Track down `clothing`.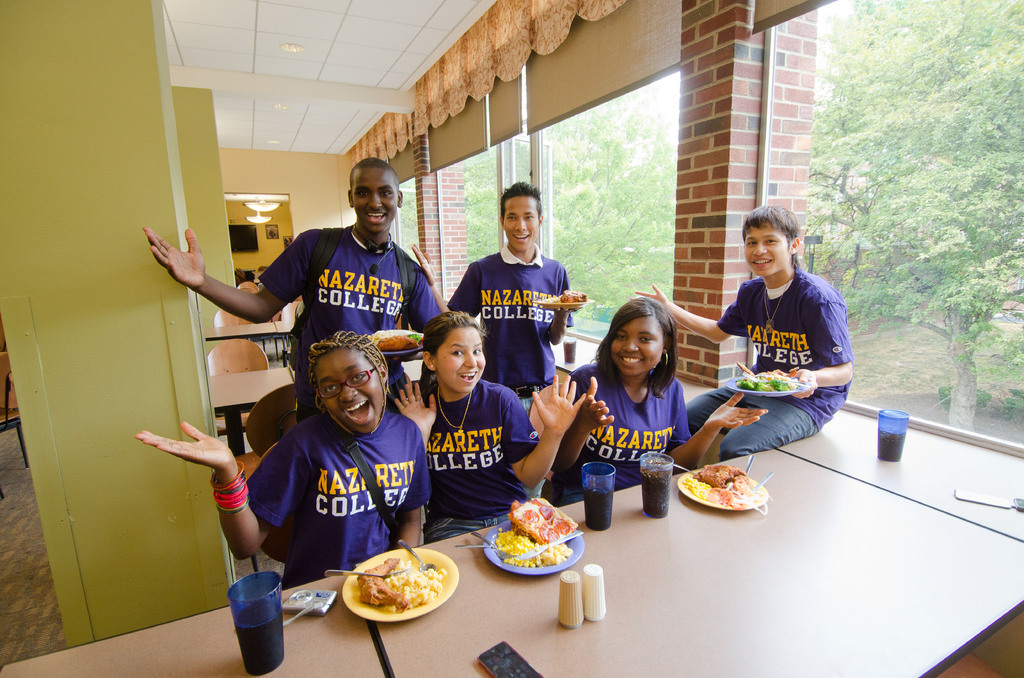
Tracked to crop(419, 376, 544, 543).
